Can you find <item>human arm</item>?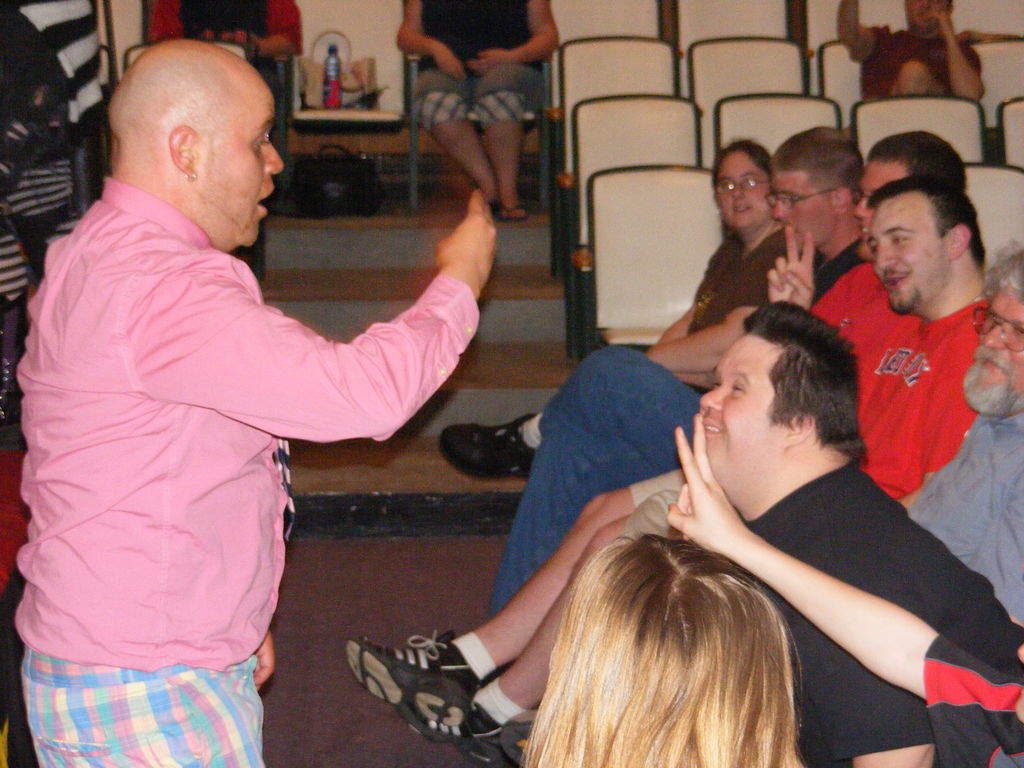
Yes, bounding box: 391, 0, 472, 82.
